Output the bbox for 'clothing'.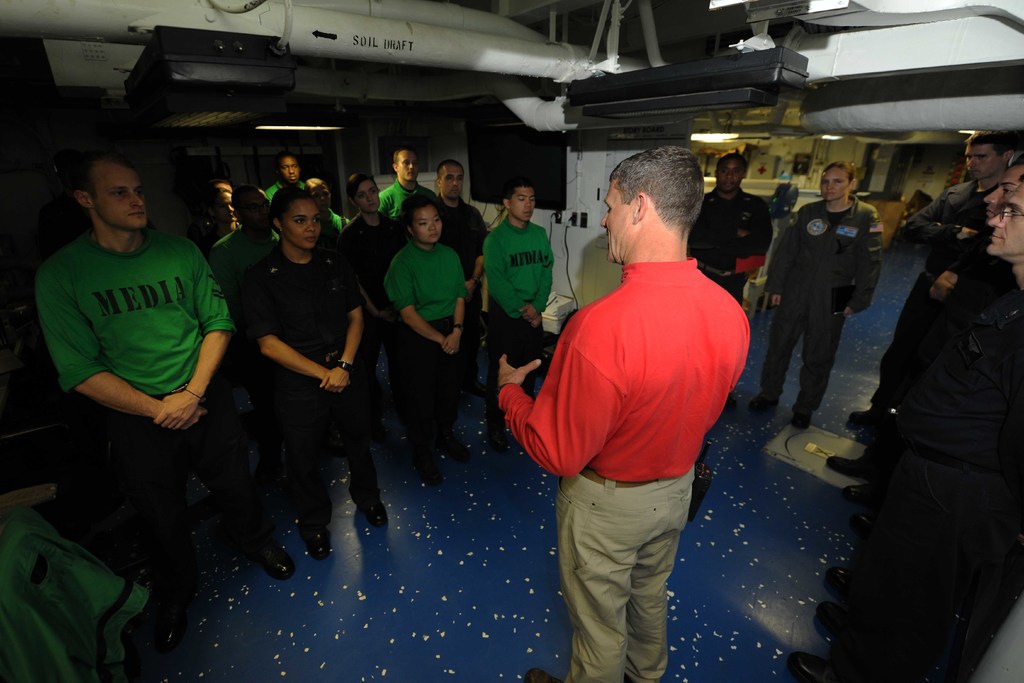
500:254:754:478.
